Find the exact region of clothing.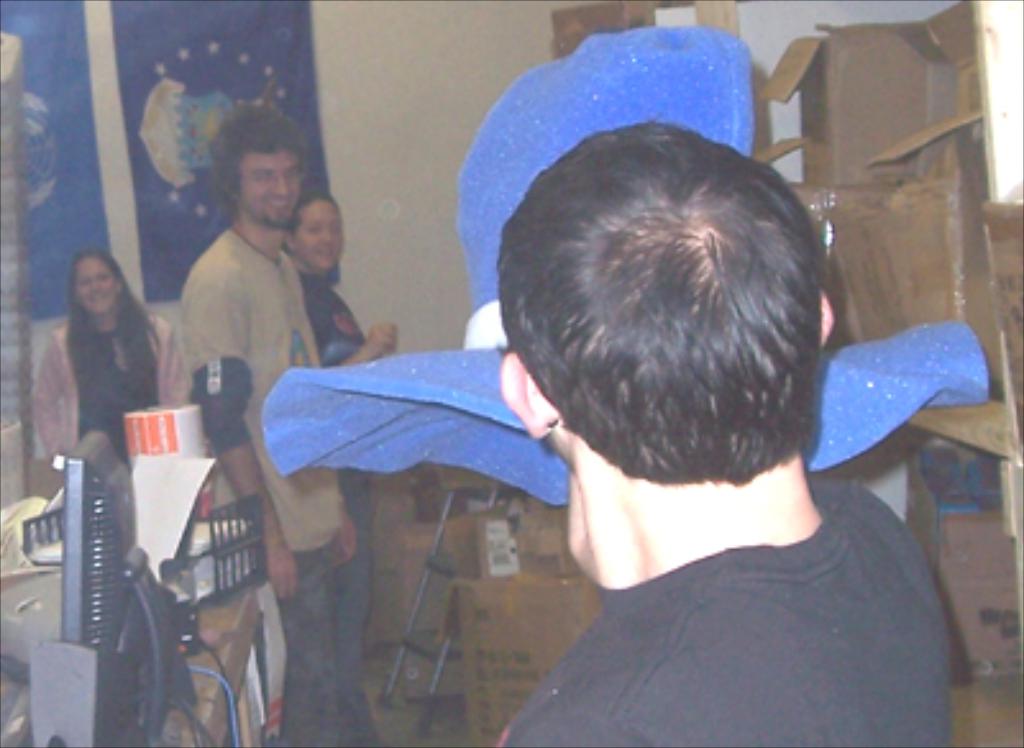
Exact region: crop(297, 274, 376, 745).
